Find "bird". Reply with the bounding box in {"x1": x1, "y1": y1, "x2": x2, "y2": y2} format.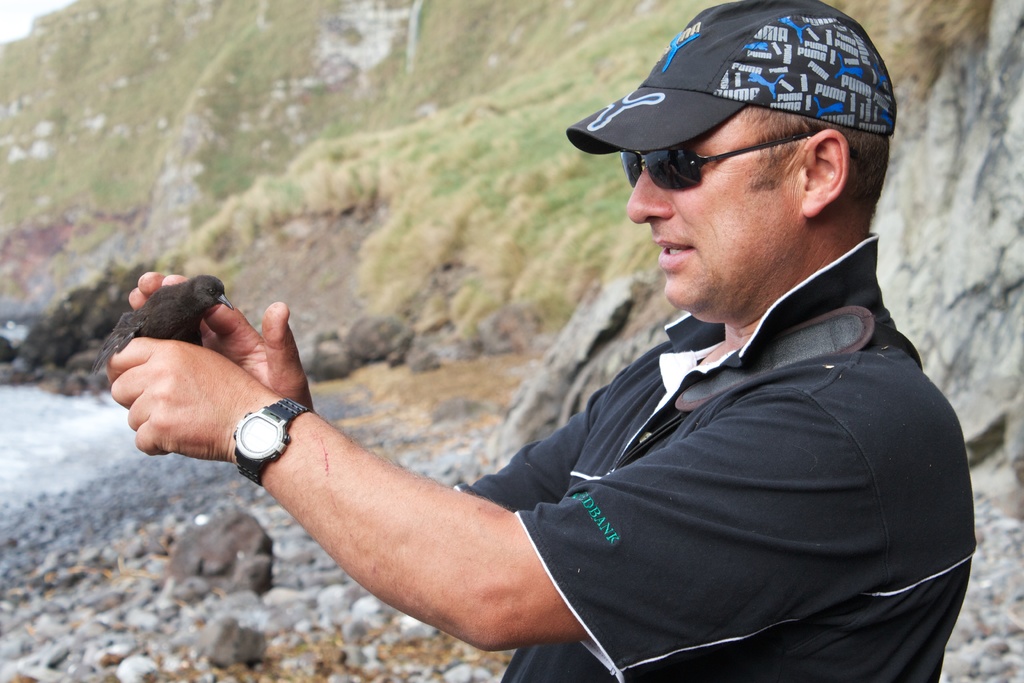
{"x1": 88, "y1": 271, "x2": 232, "y2": 374}.
